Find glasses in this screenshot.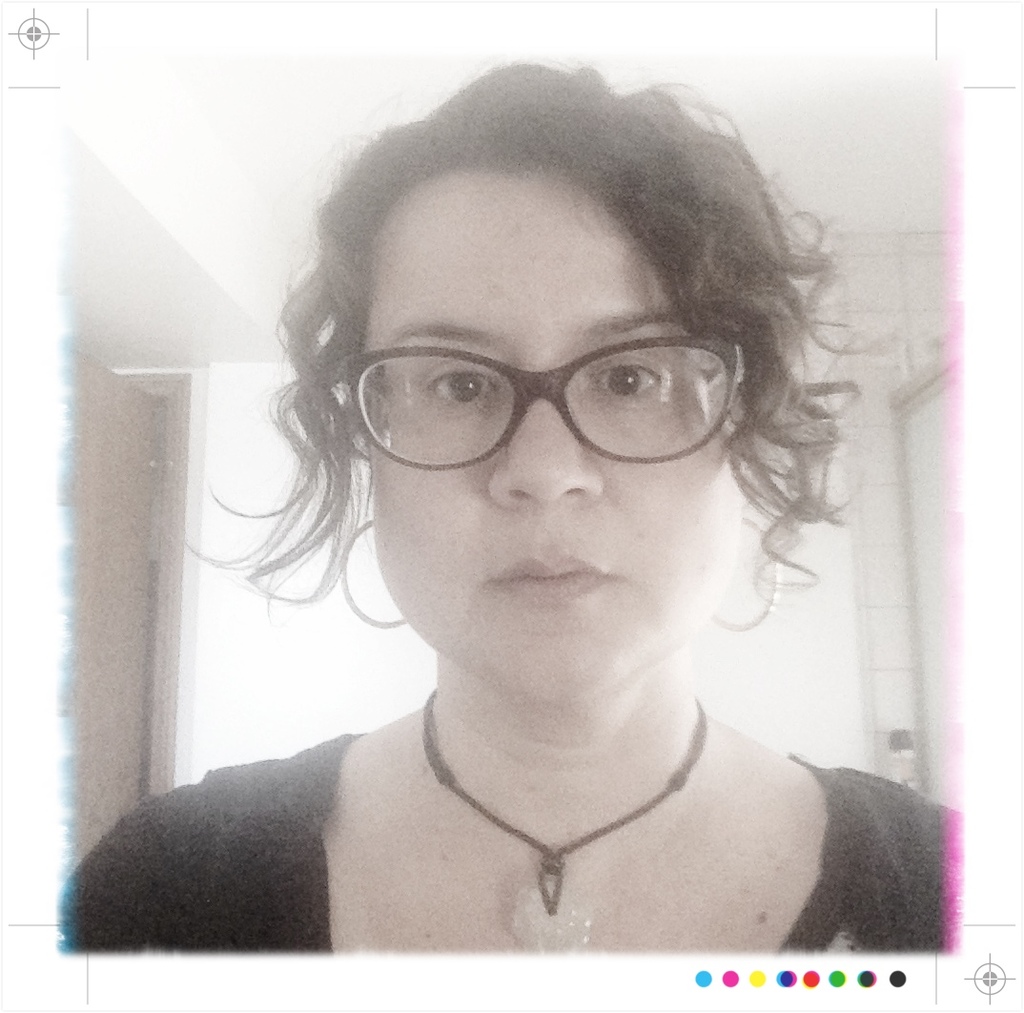
The bounding box for glasses is x1=339, y1=329, x2=746, y2=474.
